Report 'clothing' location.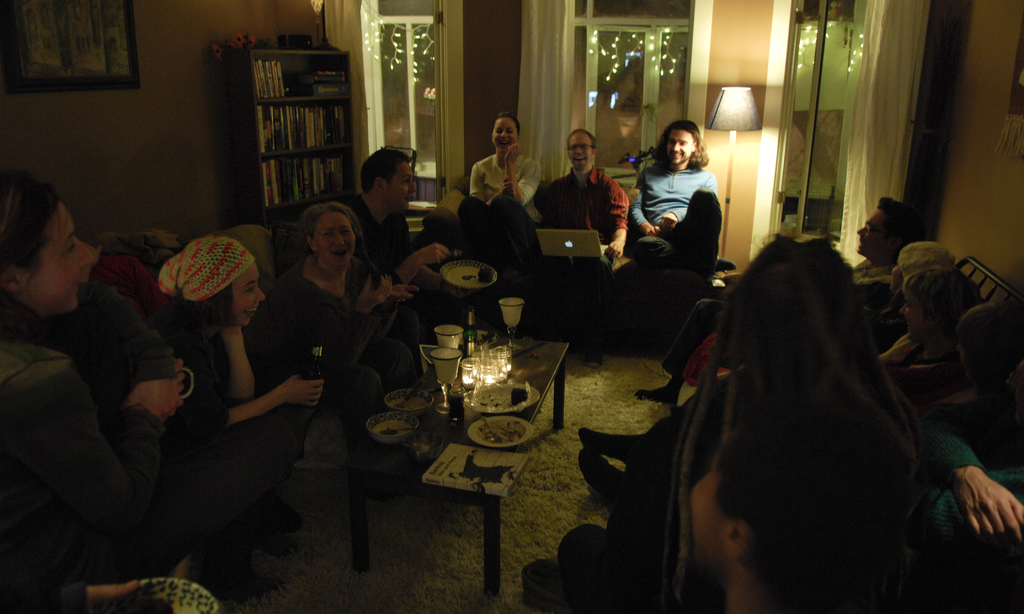
Report: [x1=456, y1=151, x2=540, y2=274].
